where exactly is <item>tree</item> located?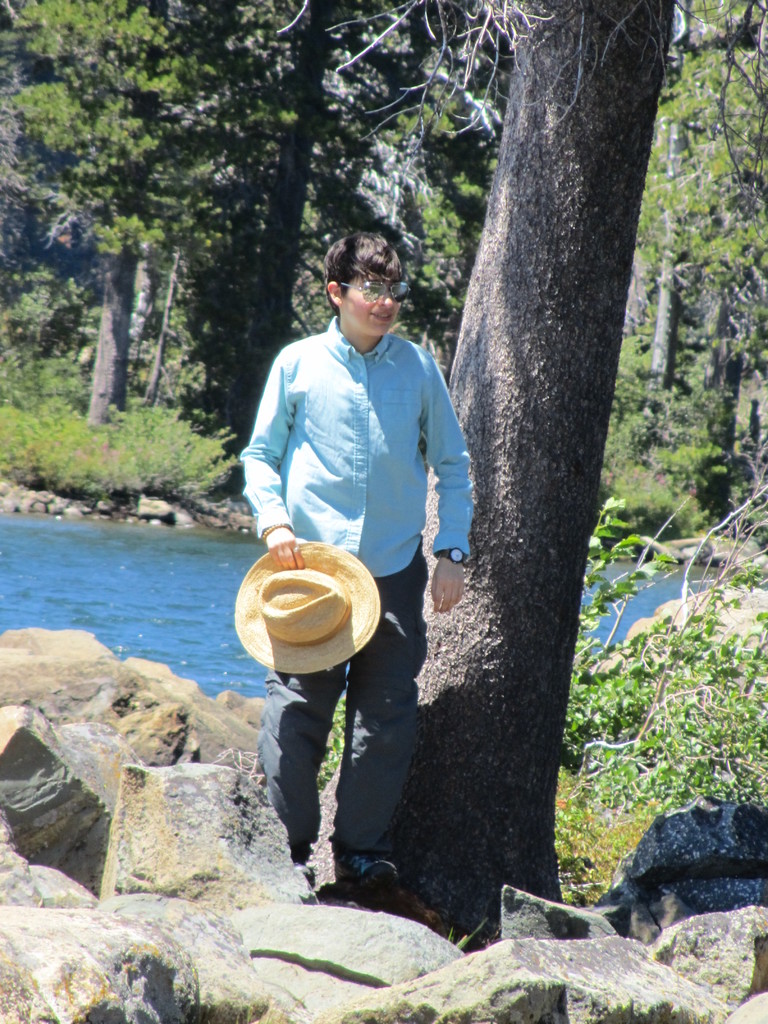
Its bounding box is 301, 0, 767, 940.
